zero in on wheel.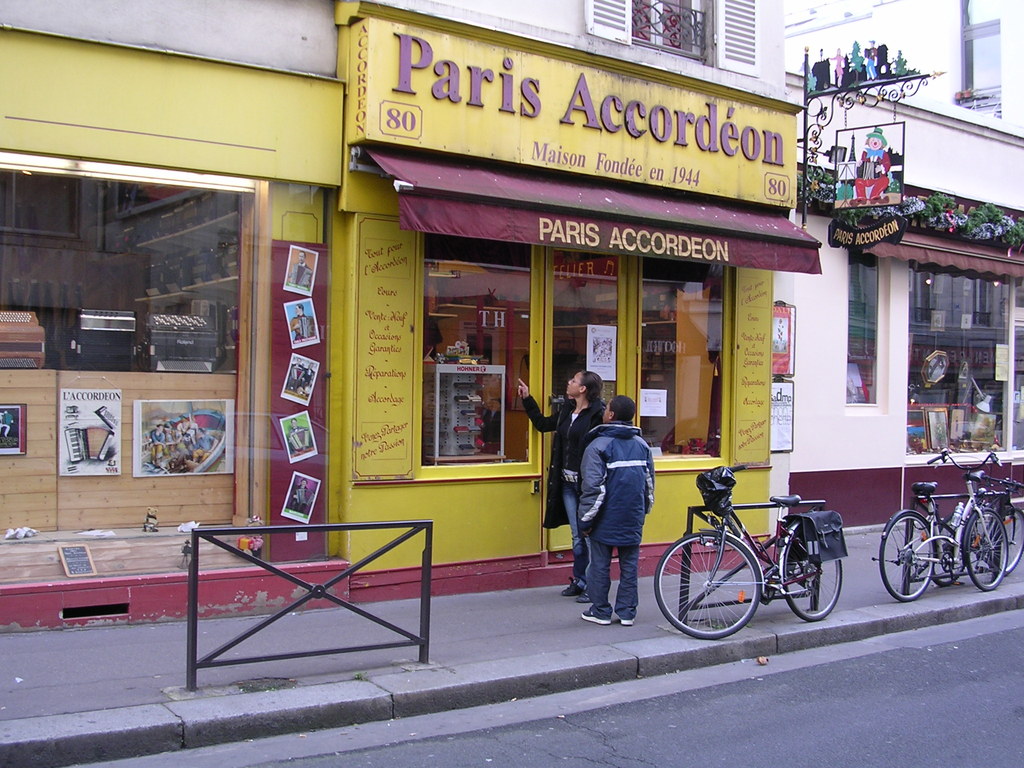
Zeroed in: x1=958 y1=507 x2=1011 y2=591.
